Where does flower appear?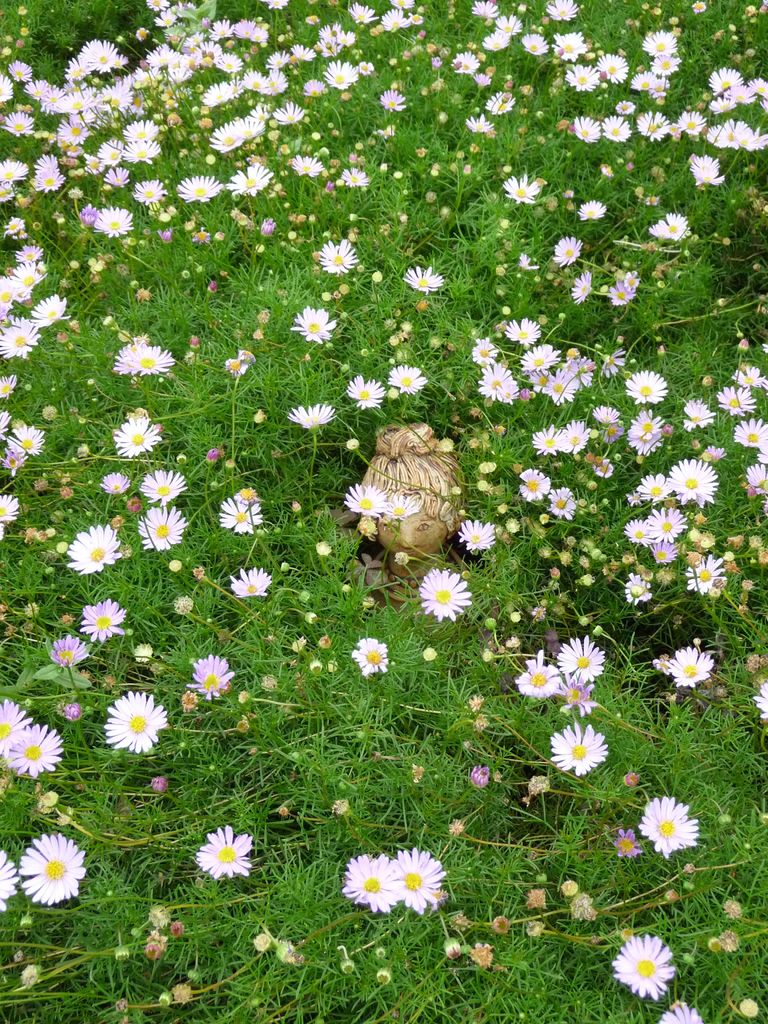
Appears at [339, 166, 368, 188].
